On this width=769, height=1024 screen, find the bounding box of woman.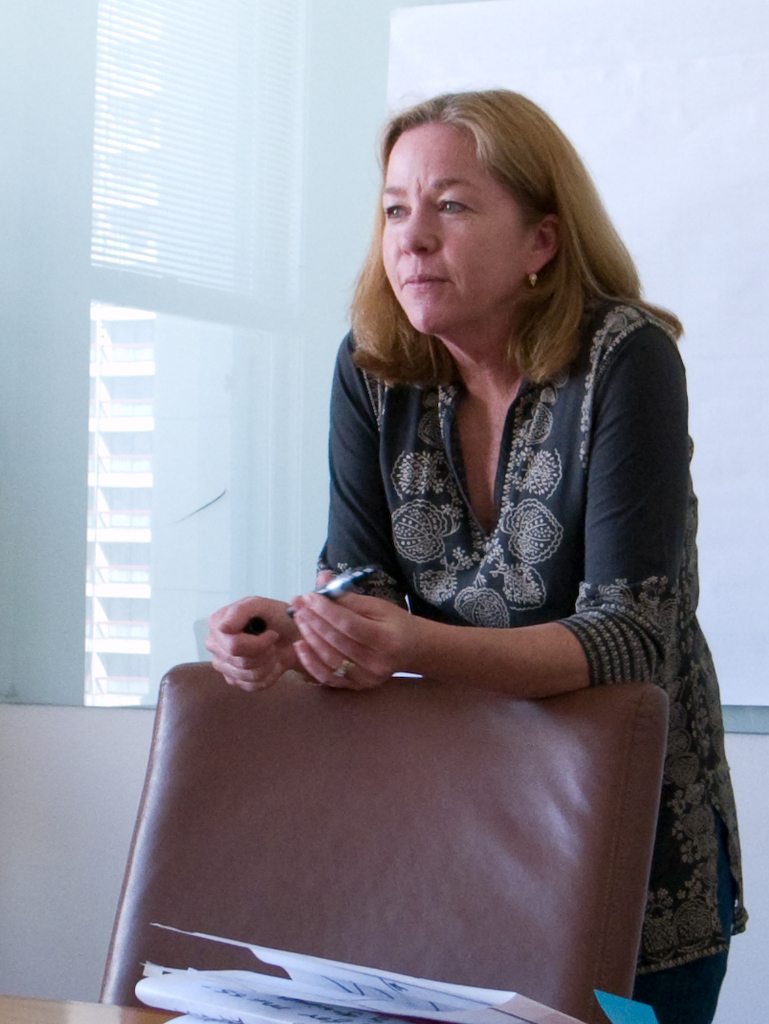
Bounding box: left=223, top=89, right=708, bottom=986.
